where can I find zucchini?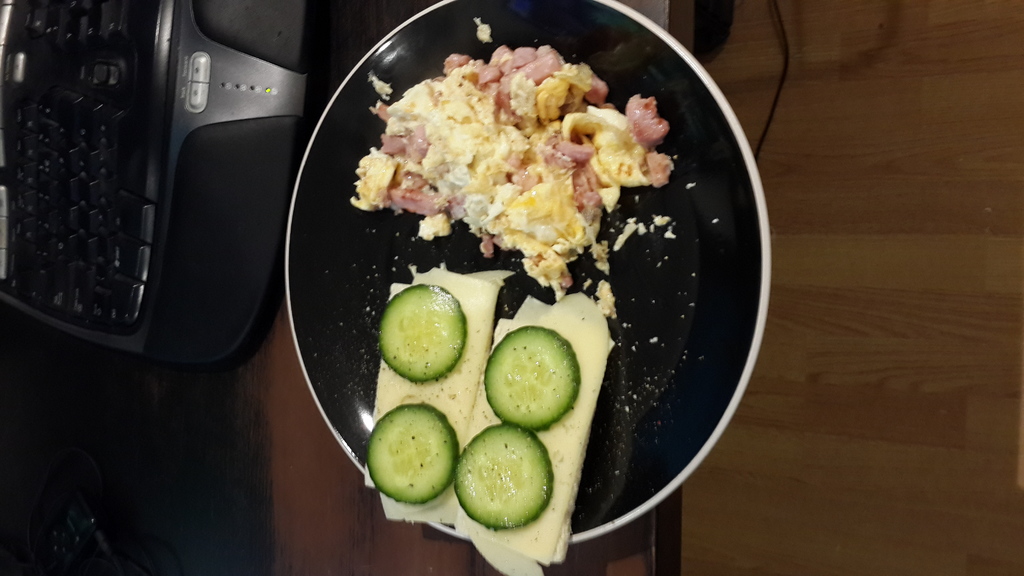
You can find it at crop(452, 422, 550, 529).
